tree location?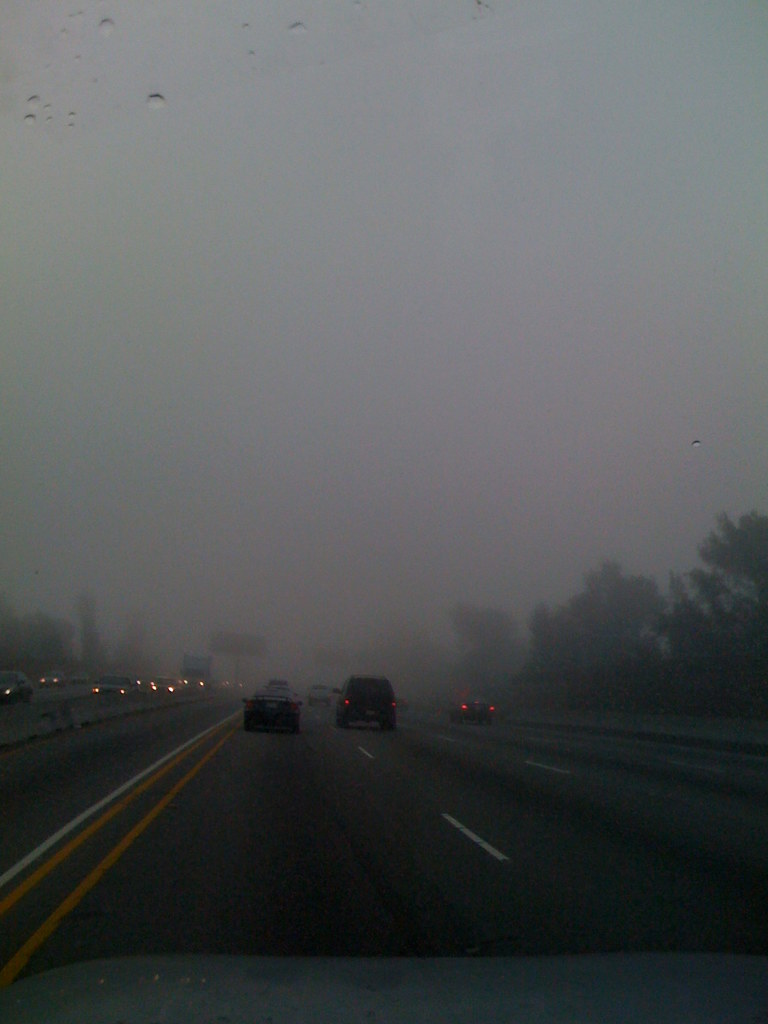
box(516, 560, 660, 674)
